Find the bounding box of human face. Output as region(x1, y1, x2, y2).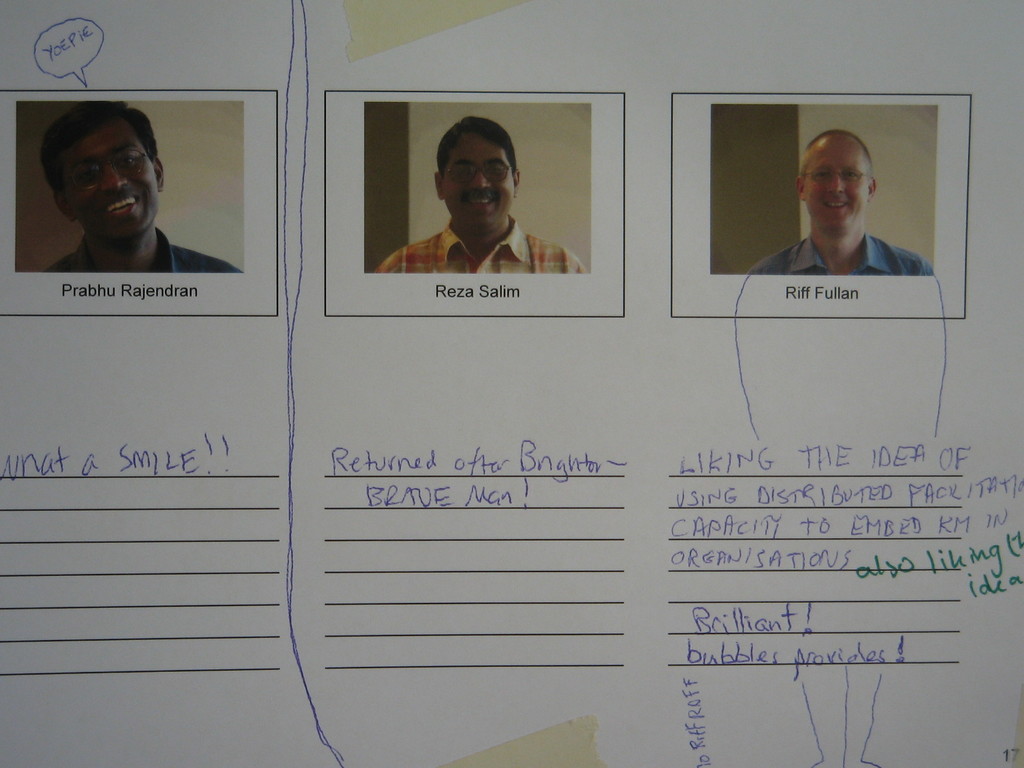
region(805, 138, 870, 228).
